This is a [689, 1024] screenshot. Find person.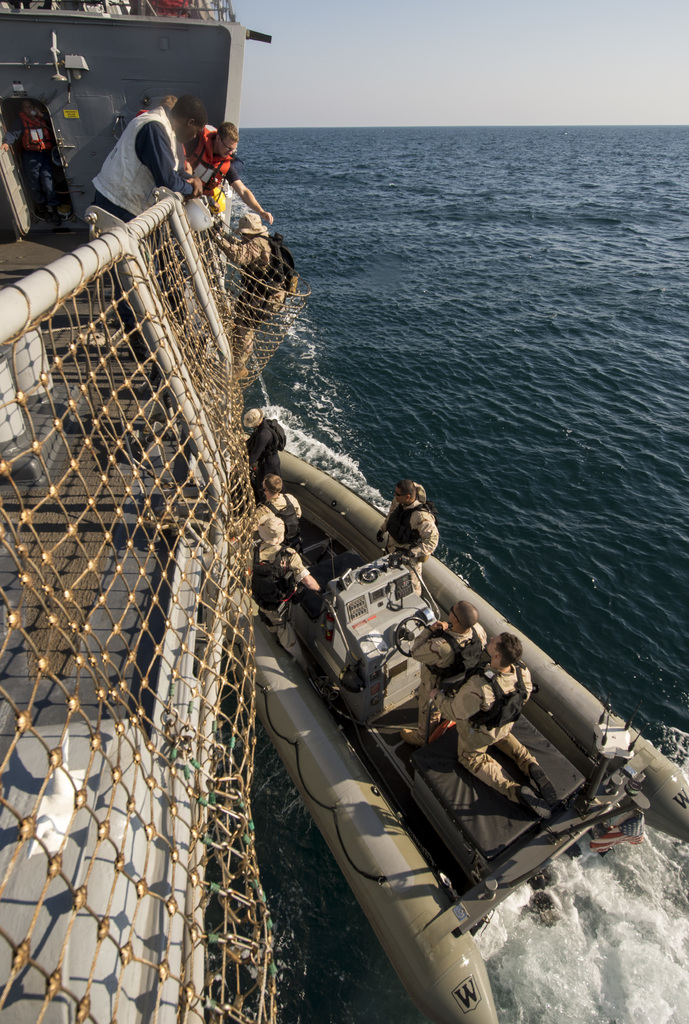
Bounding box: {"x1": 377, "y1": 478, "x2": 441, "y2": 595}.
